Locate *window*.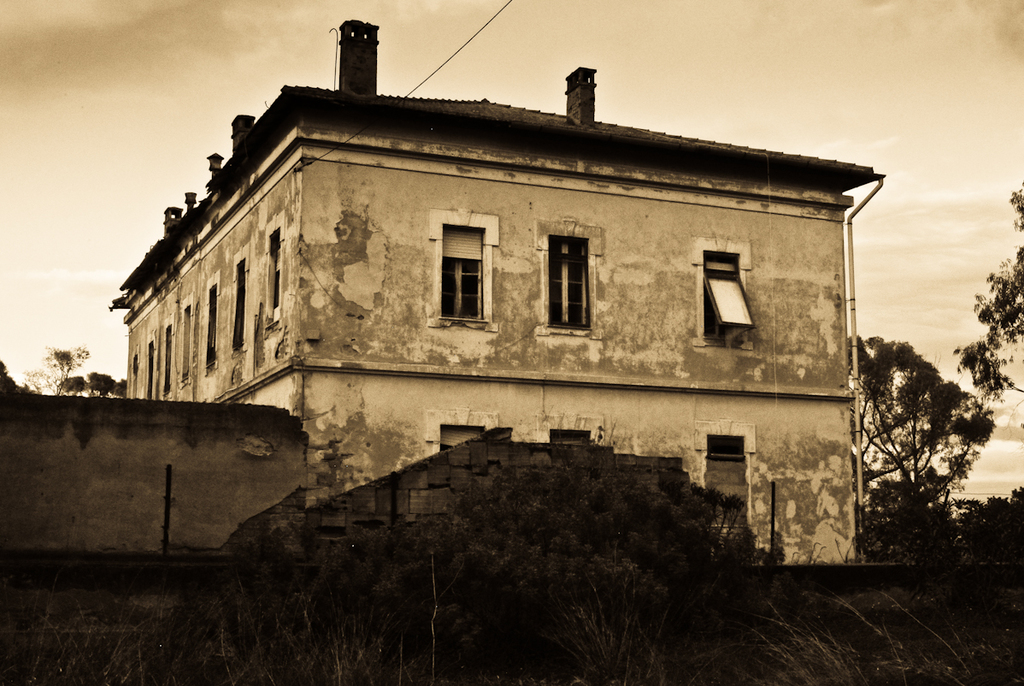
Bounding box: 544 237 590 329.
